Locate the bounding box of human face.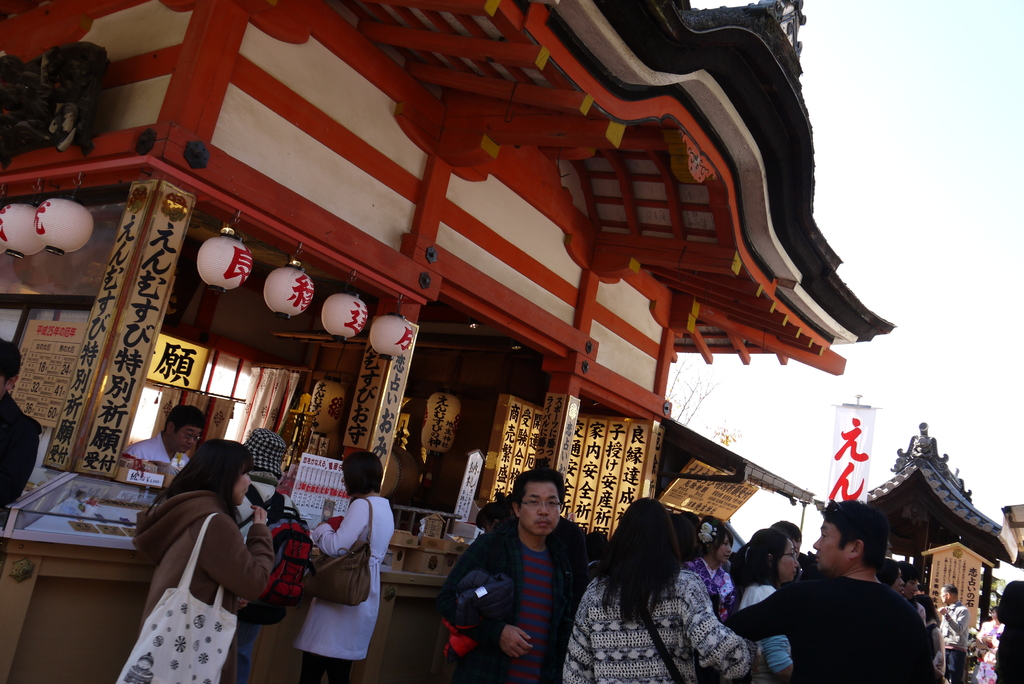
Bounding box: 916:589:921:594.
